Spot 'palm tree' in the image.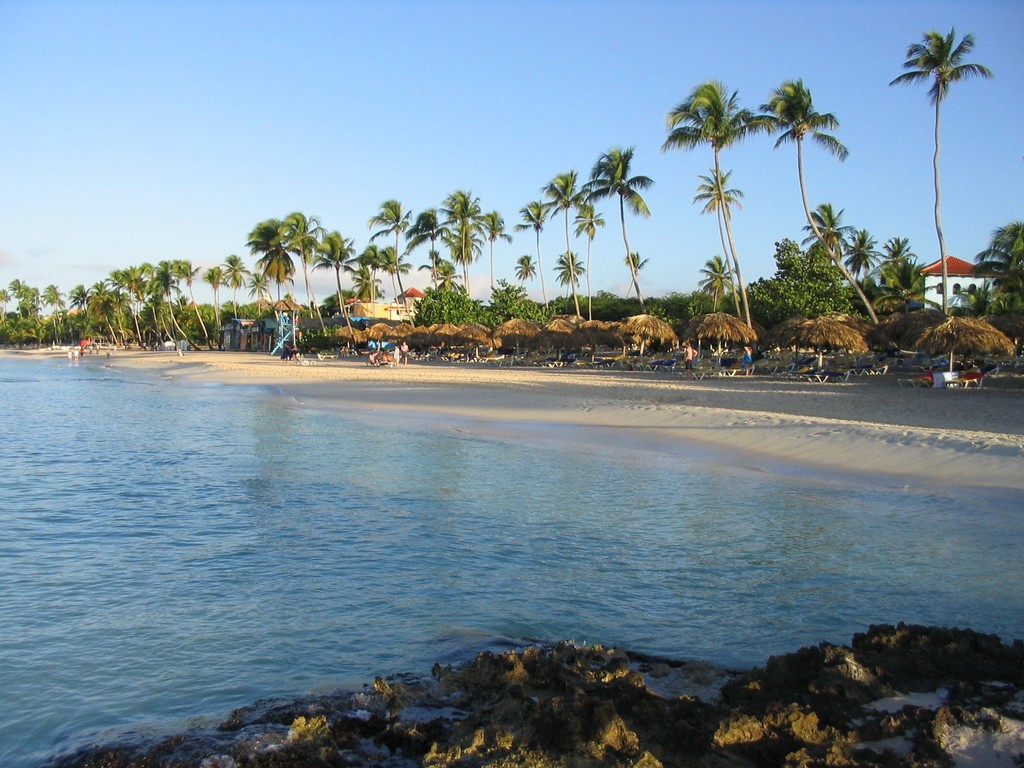
'palm tree' found at box=[741, 77, 850, 314].
